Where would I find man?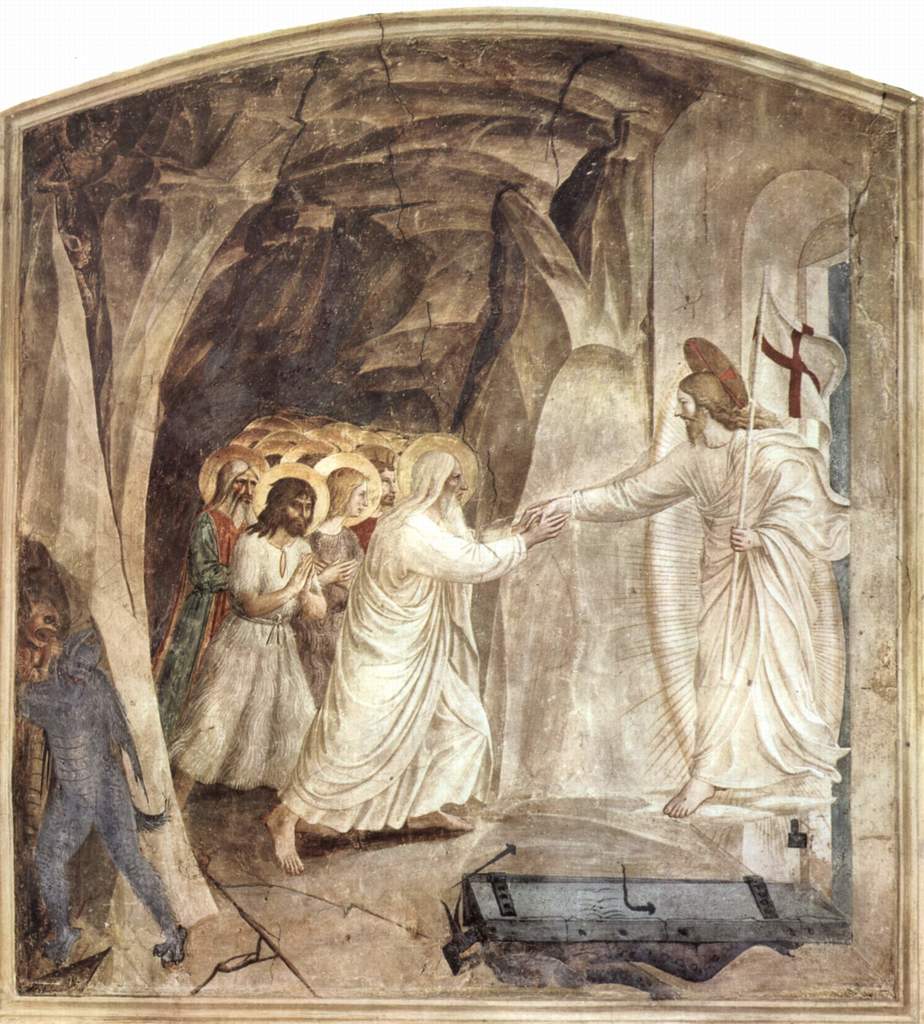
At crop(514, 371, 851, 820).
